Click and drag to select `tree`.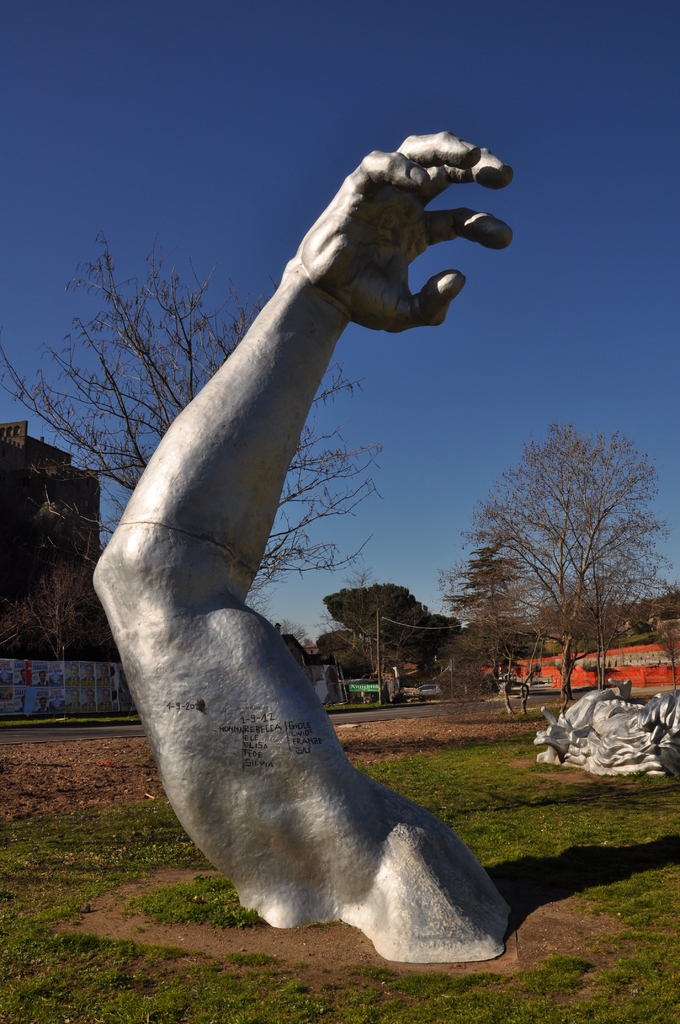
Selection: <box>452,417,679,713</box>.
